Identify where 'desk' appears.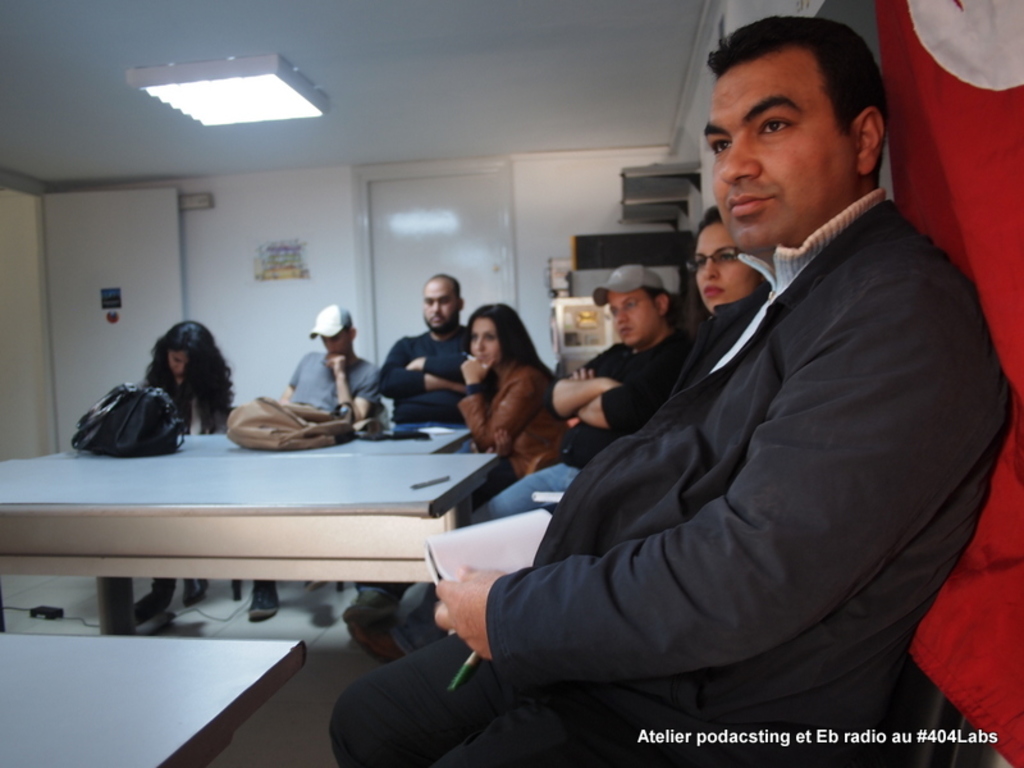
Appears at {"left": 0, "top": 398, "right": 570, "bottom": 652}.
